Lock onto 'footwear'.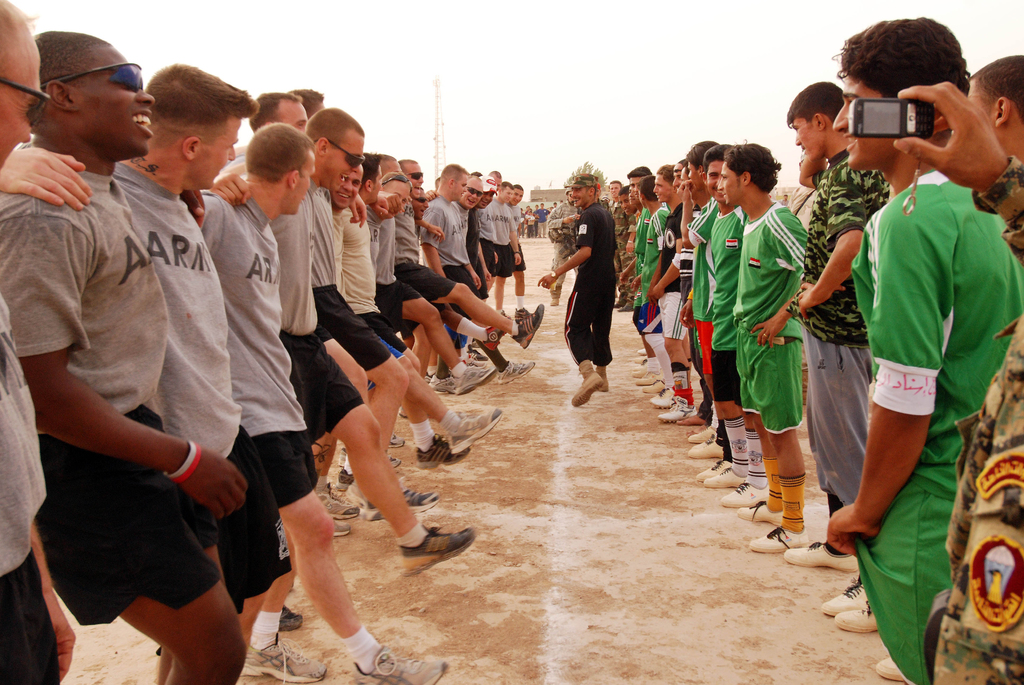
Locked: x1=696, y1=458, x2=738, y2=482.
